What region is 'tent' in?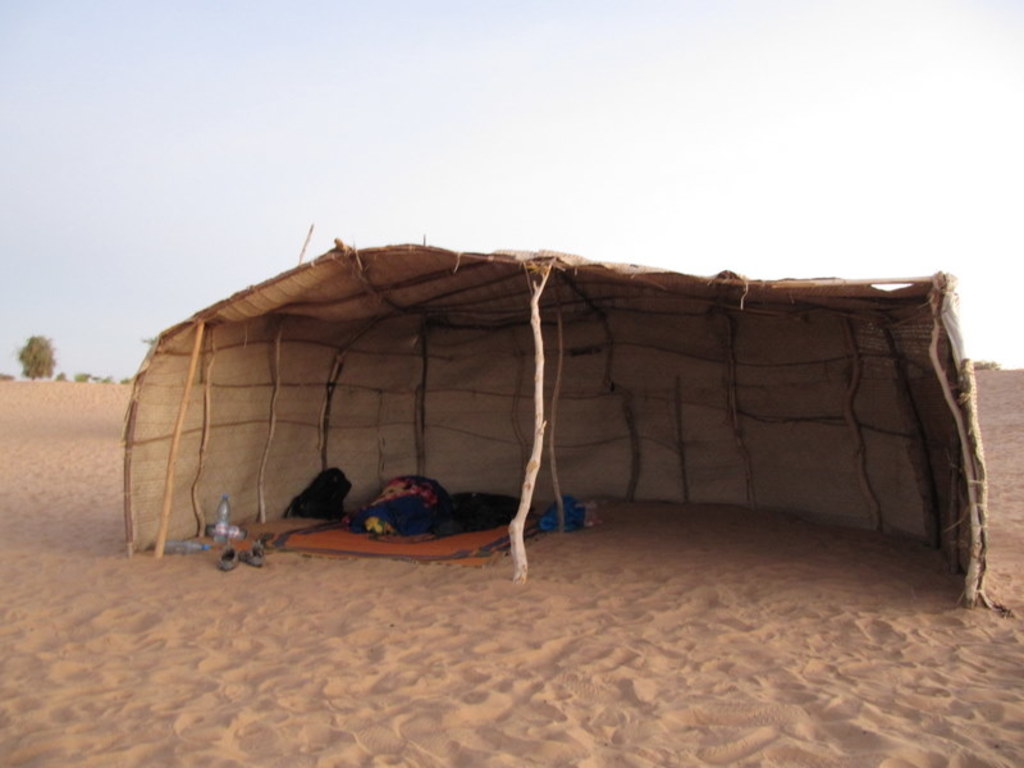
124 234 1001 599.
